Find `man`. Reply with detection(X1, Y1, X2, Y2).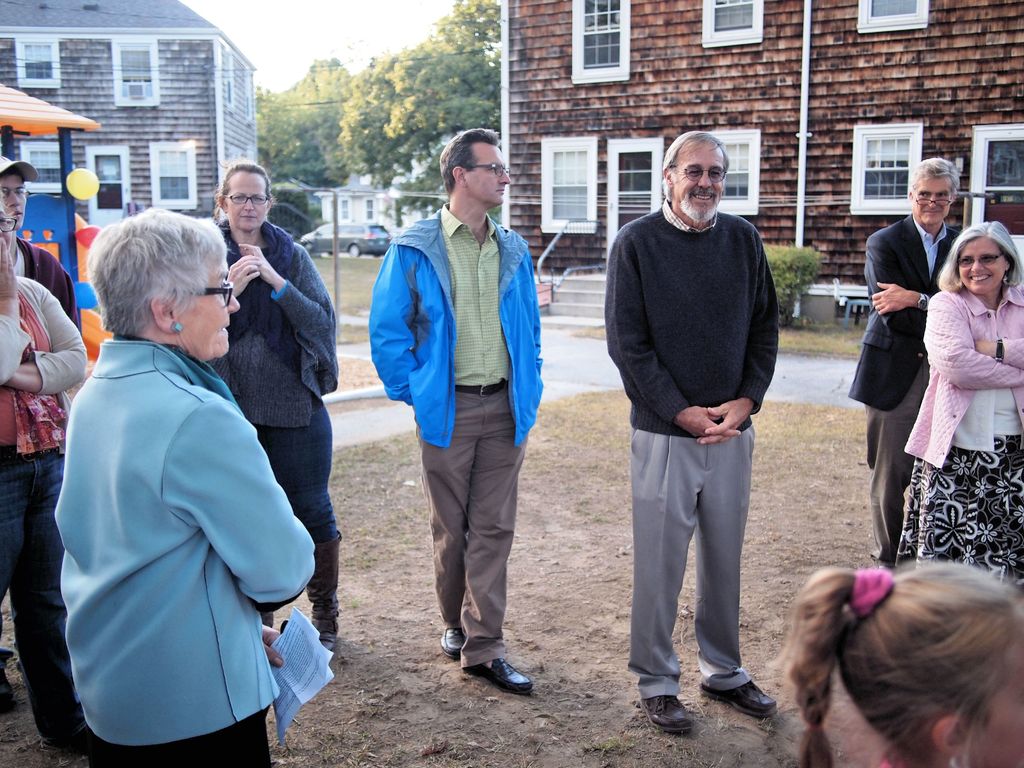
detection(836, 151, 965, 567).
